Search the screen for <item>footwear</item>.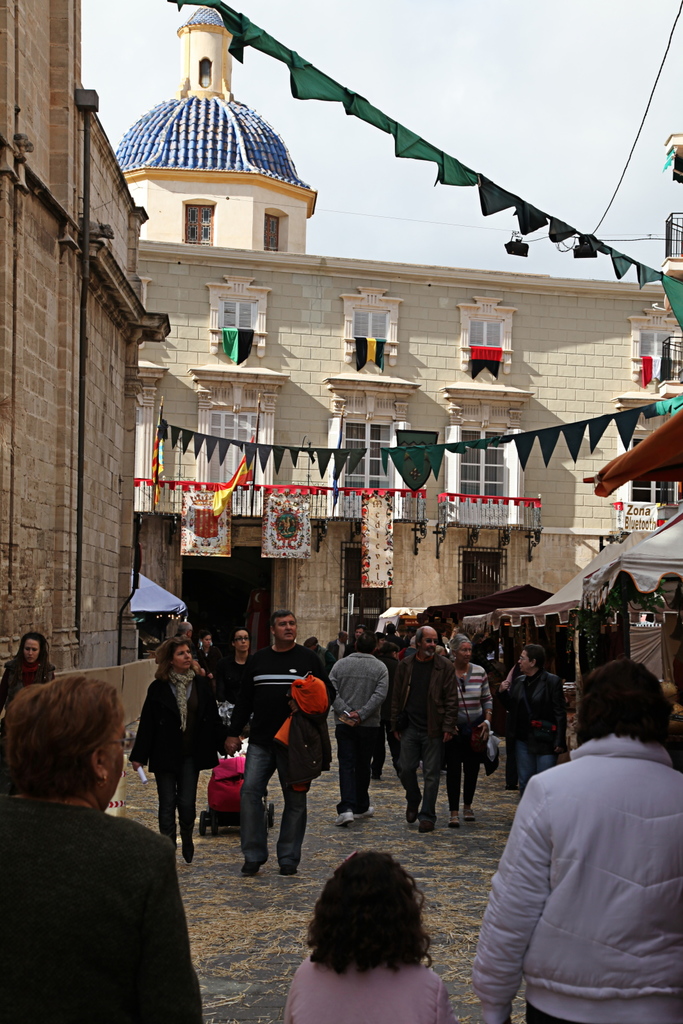
Found at 444:812:460:831.
